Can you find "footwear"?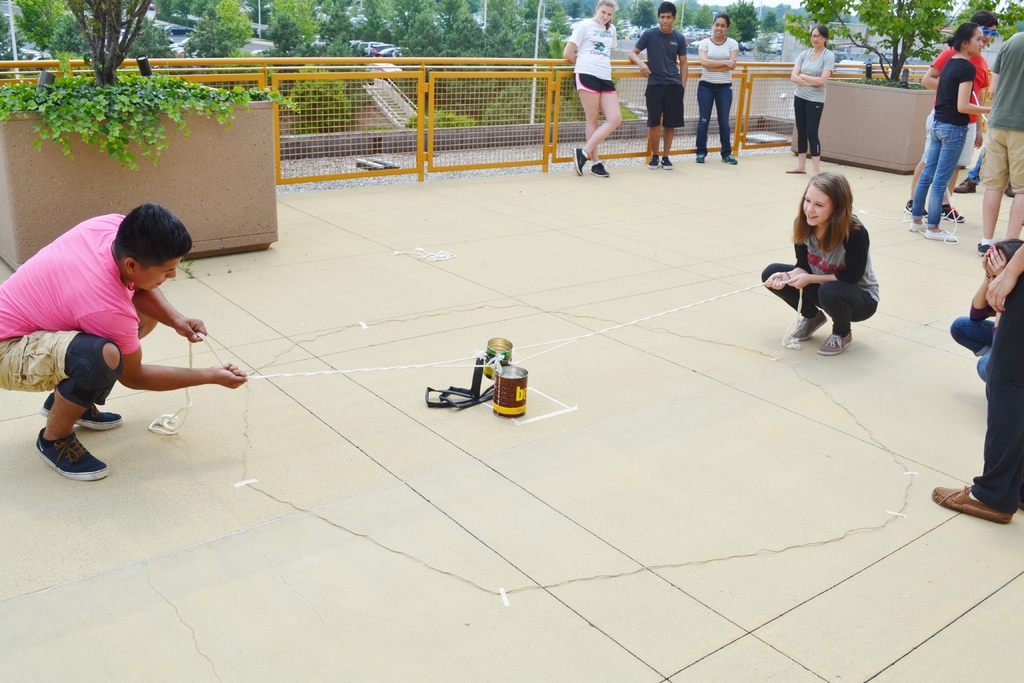
Yes, bounding box: 928 220 956 239.
